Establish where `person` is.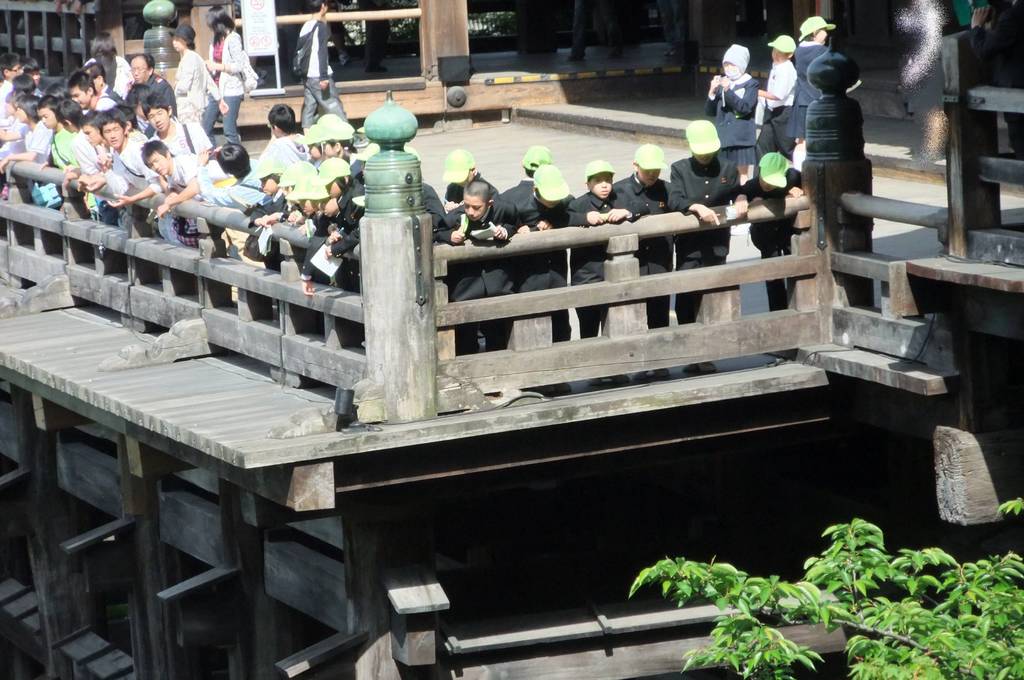
Established at l=202, t=6, r=258, b=157.
